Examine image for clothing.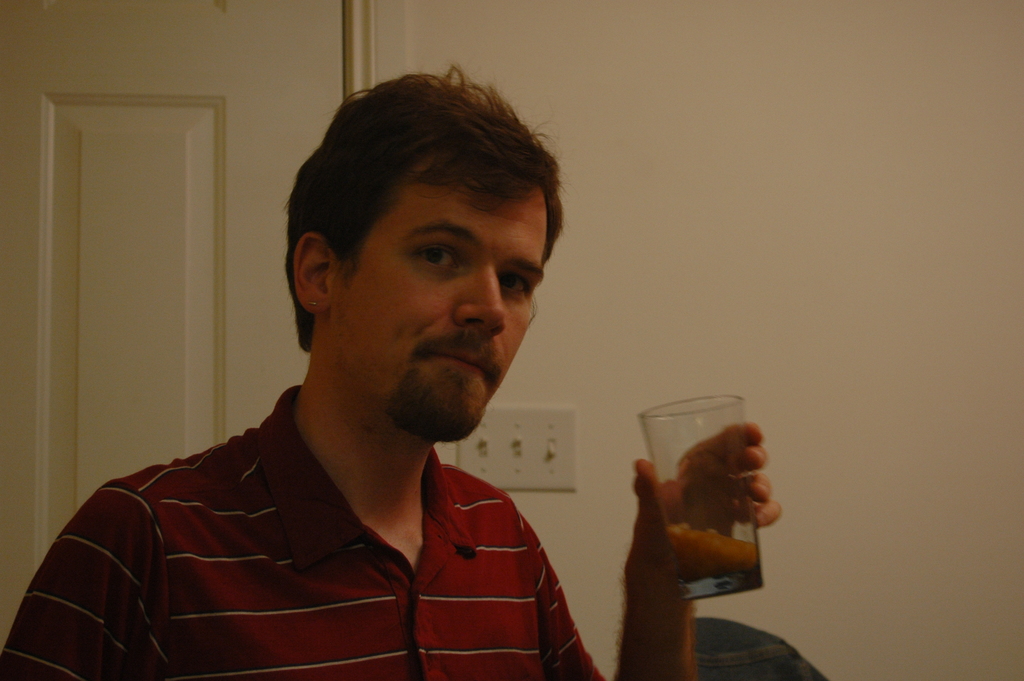
Examination result: box(29, 361, 627, 673).
